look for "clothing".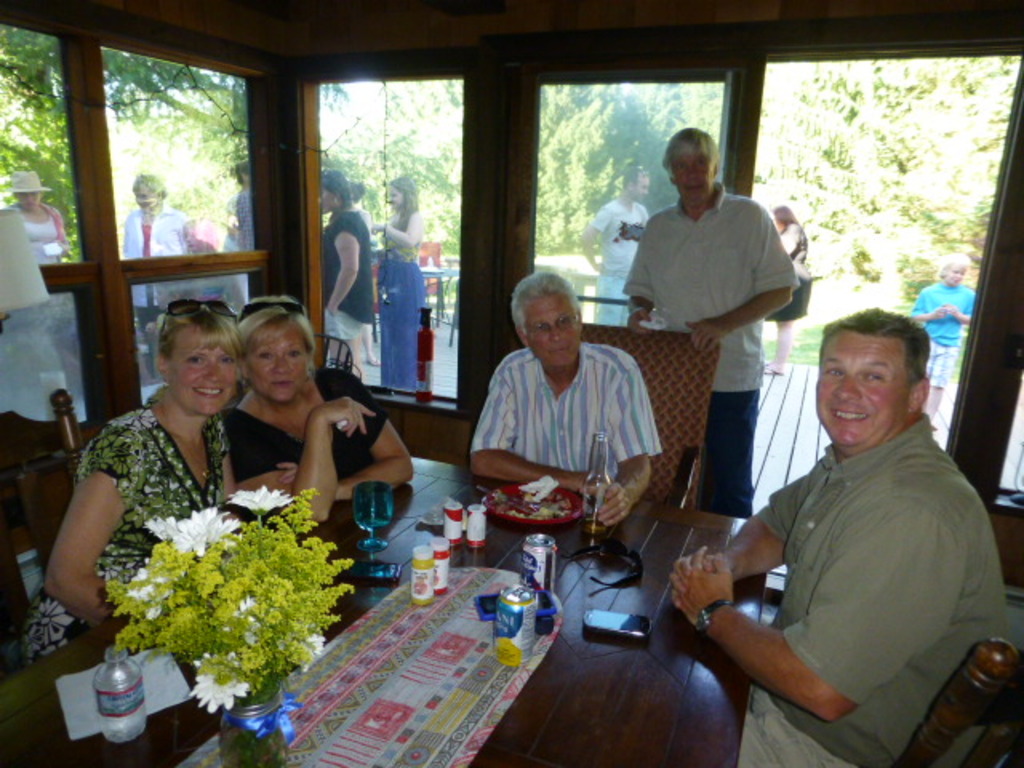
Found: [219, 370, 387, 483].
